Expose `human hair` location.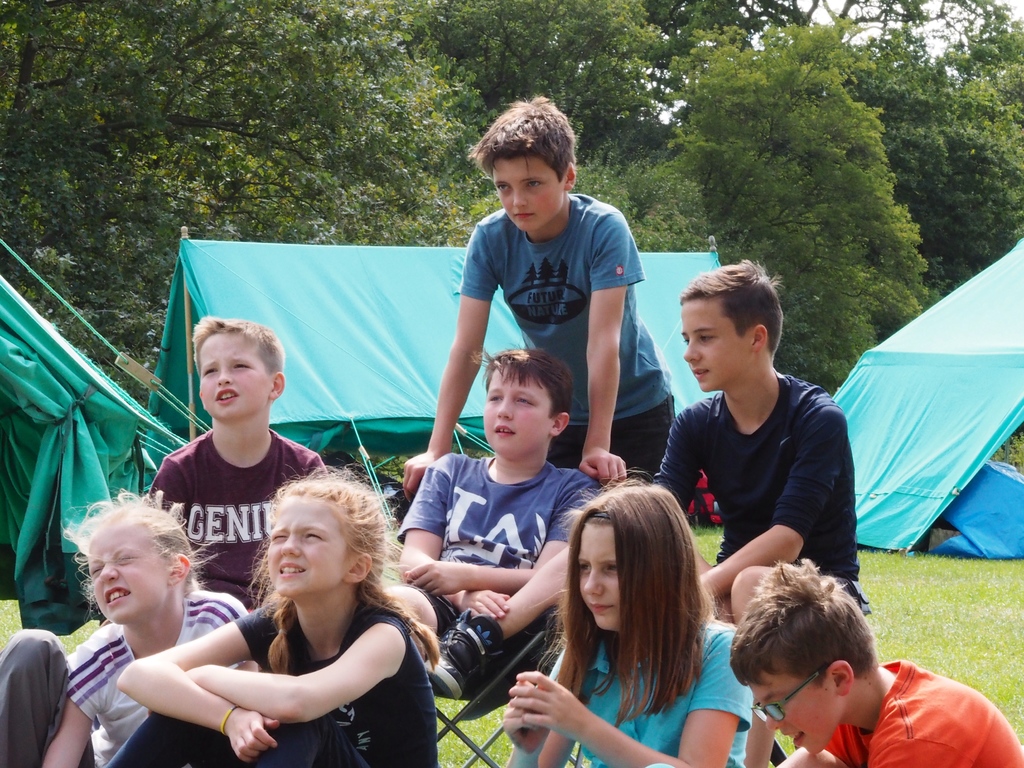
Exposed at bbox=[548, 485, 711, 721].
